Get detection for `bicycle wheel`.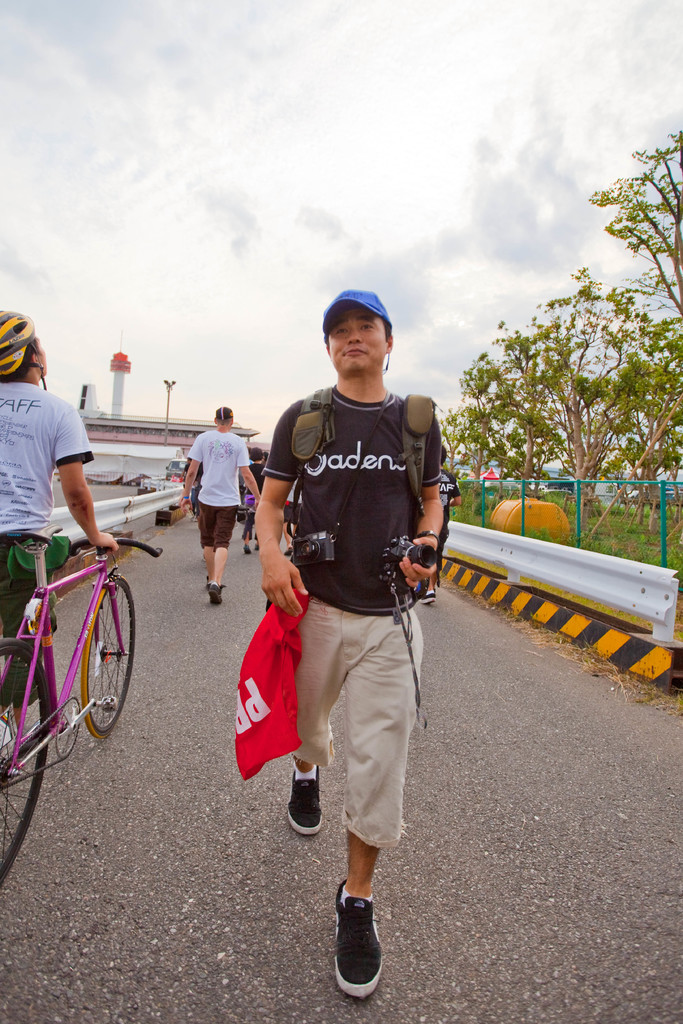
Detection: 0,657,58,878.
